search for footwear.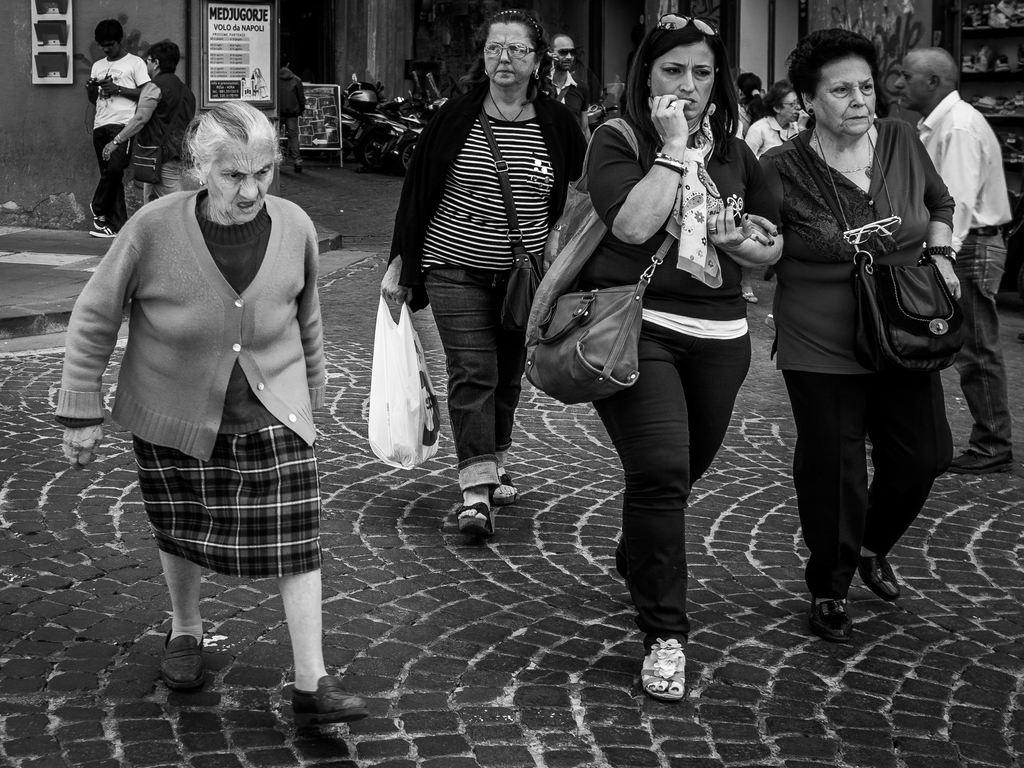
Found at 812, 601, 853, 646.
